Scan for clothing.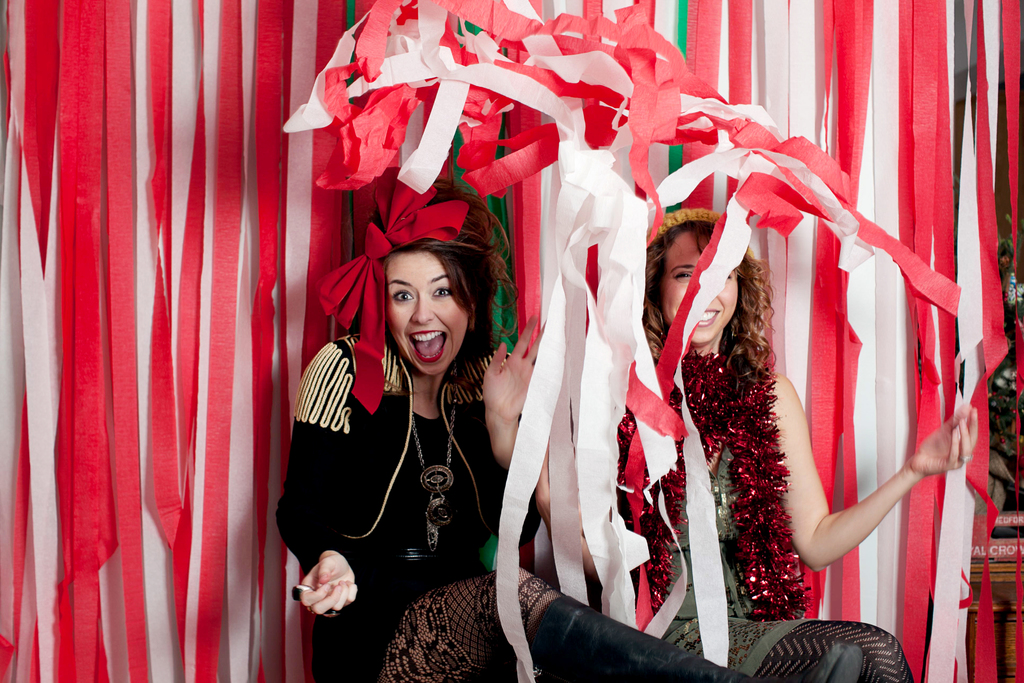
Scan result: [614,327,918,682].
